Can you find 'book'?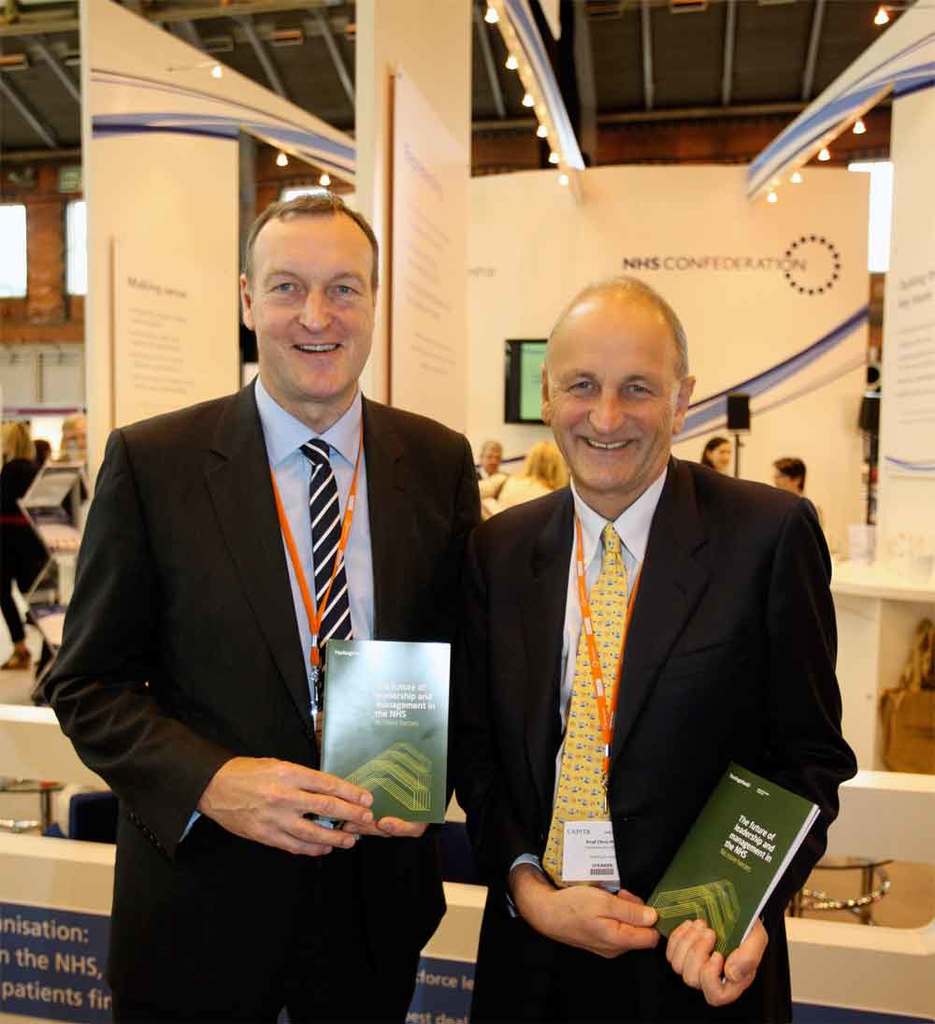
Yes, bounding box: [x1=318, y1=642, x2=451, y2=817].
